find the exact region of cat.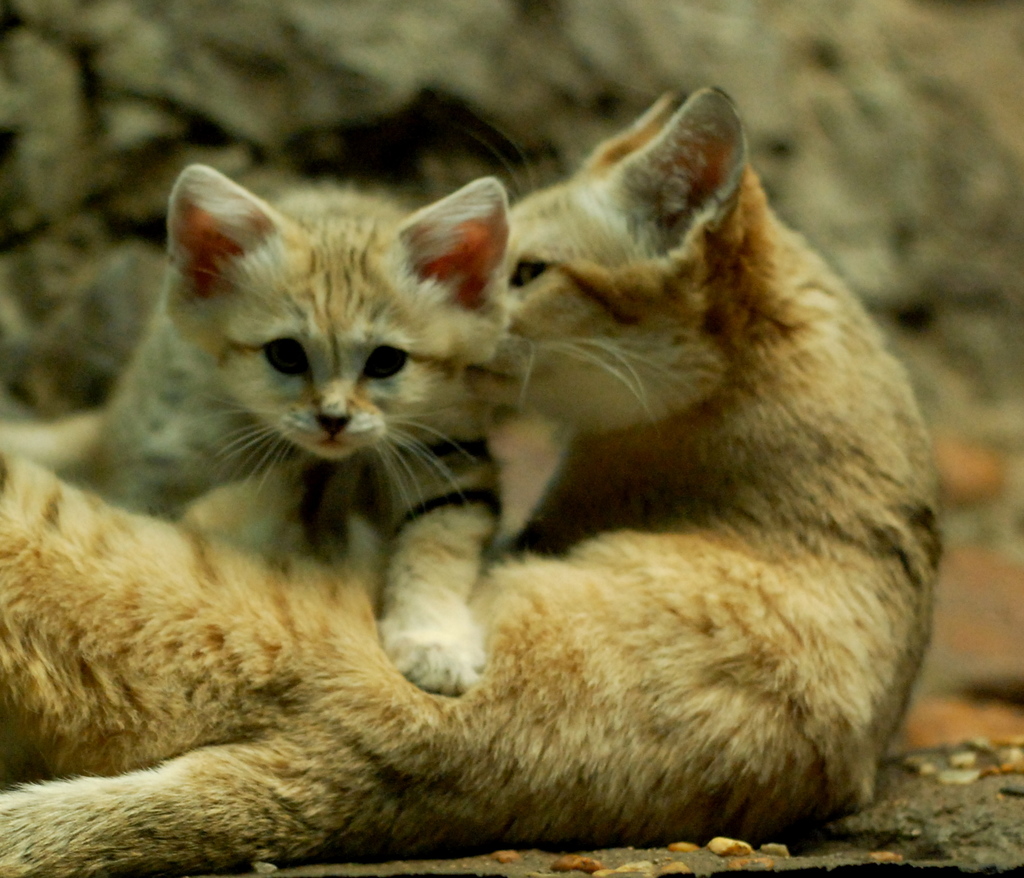
Exact region: select_region(0, 79, 947, 877).
